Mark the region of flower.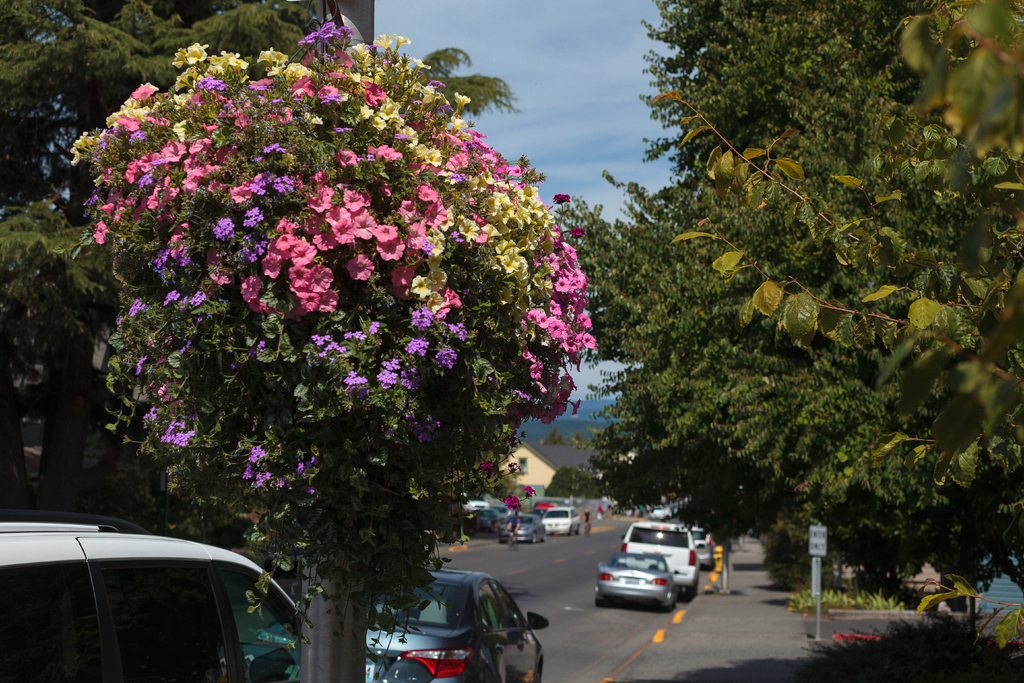
Region: (420,233,444,265).
